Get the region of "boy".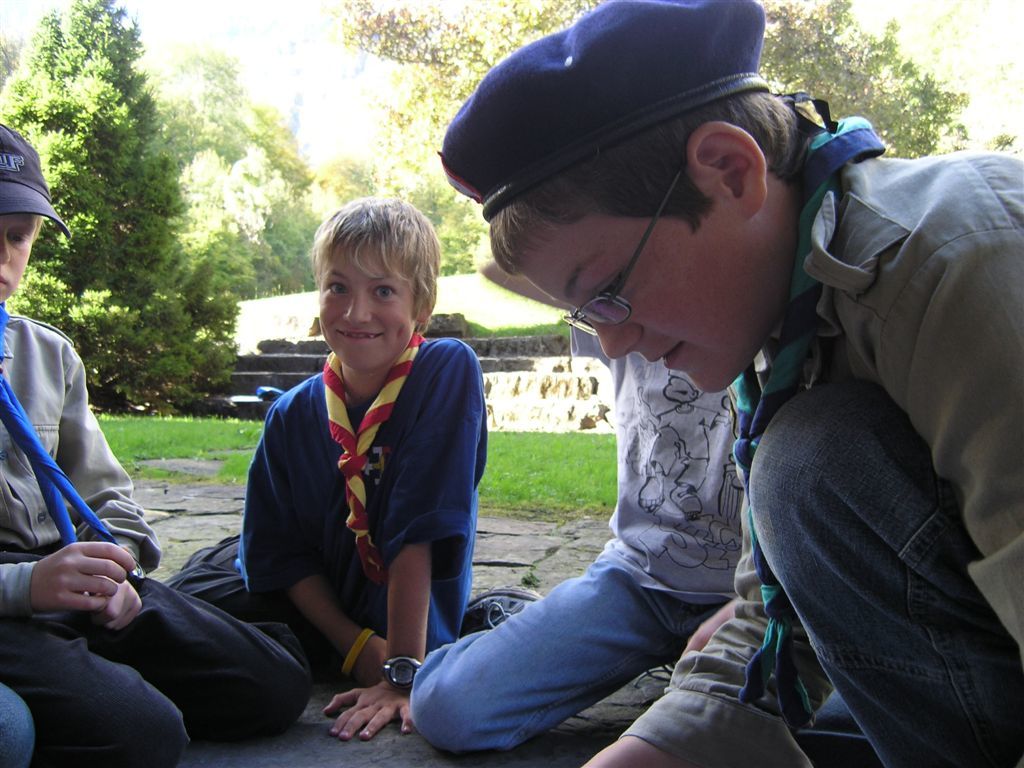
438/0/1023/767.
